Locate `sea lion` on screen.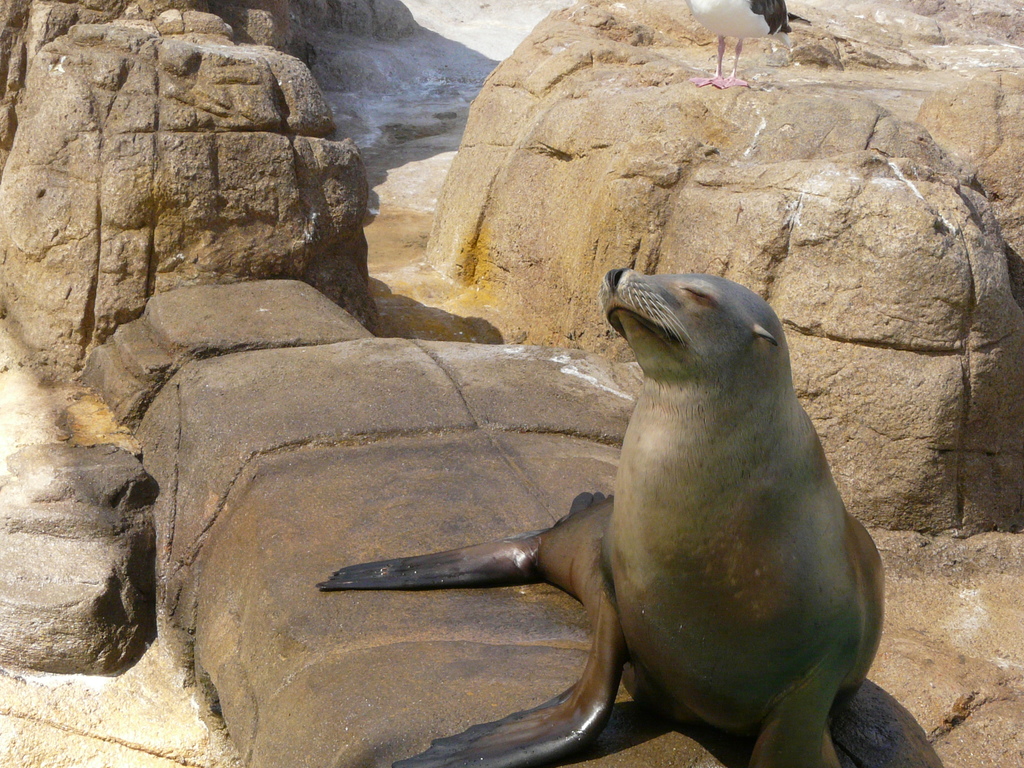
On screen at x1=320 y1=267 x2=886 y2=767.
